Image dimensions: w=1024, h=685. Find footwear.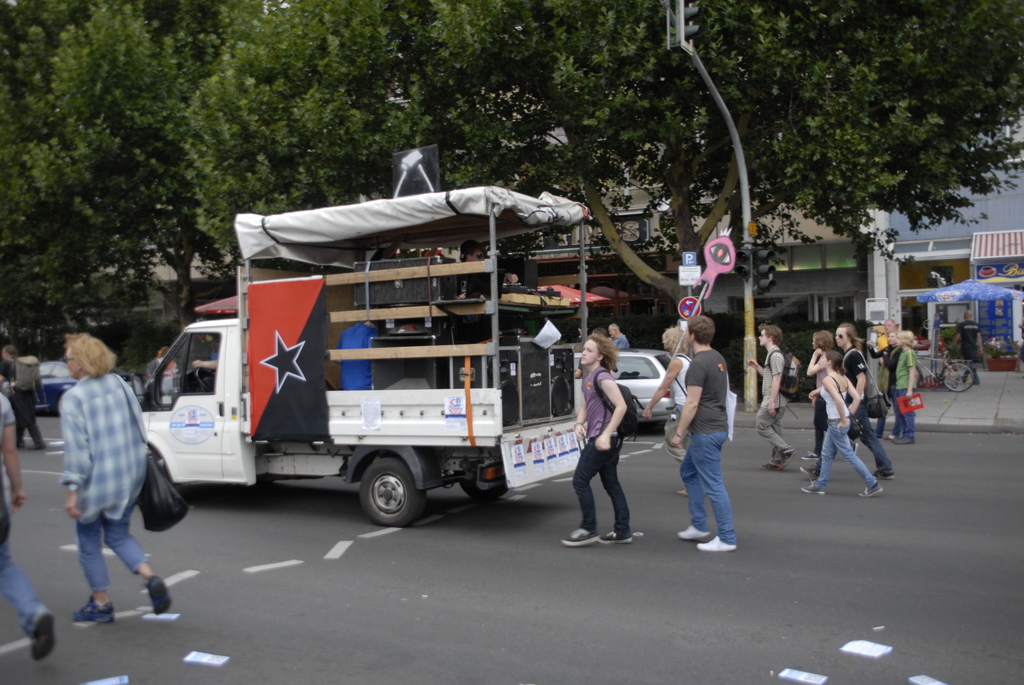
{"x1": 600, "y1": 529, "x2": 632, "y2": 548}.
